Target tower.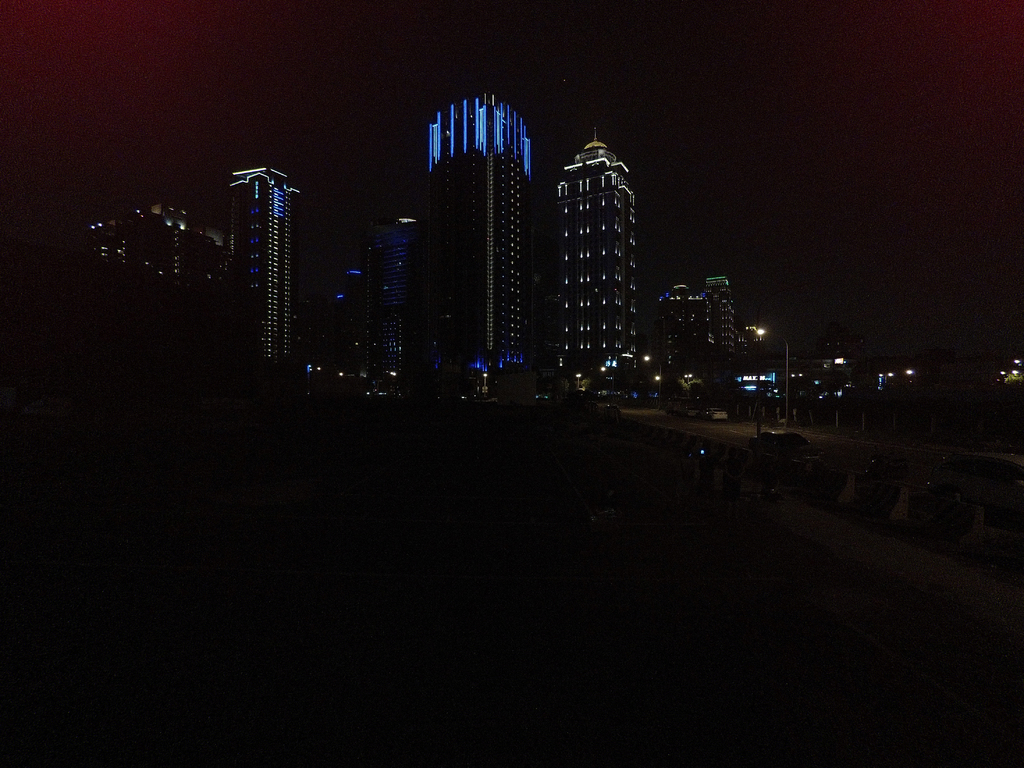
Target region: [left=428, top=83, right=534, bottom=390].
